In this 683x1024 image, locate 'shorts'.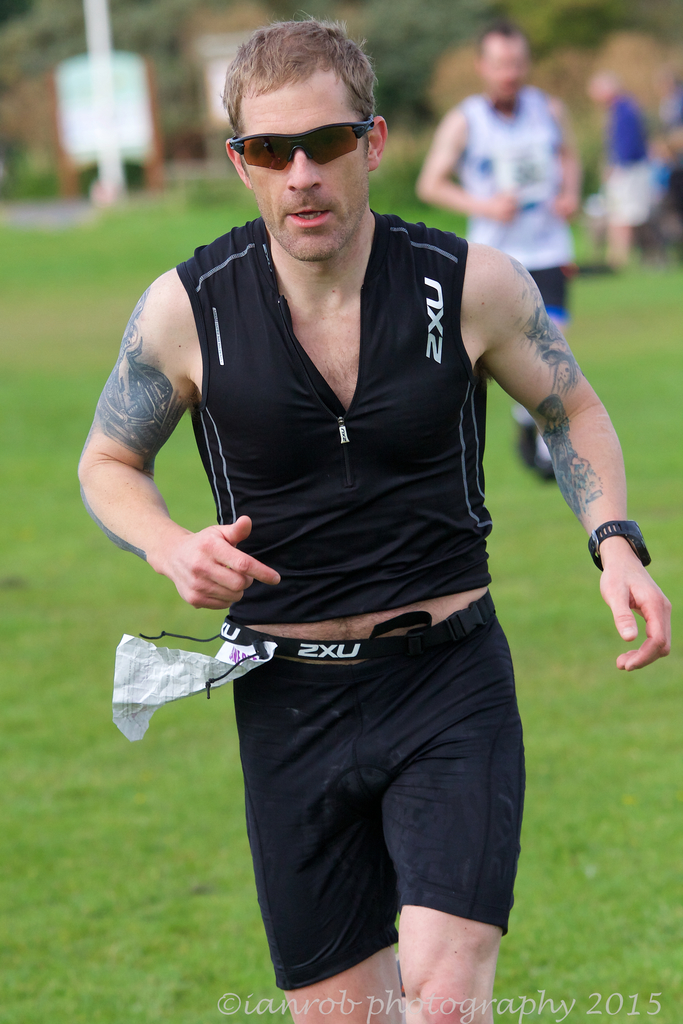
Bounding box: Rect(527, 266, 572, 321).
